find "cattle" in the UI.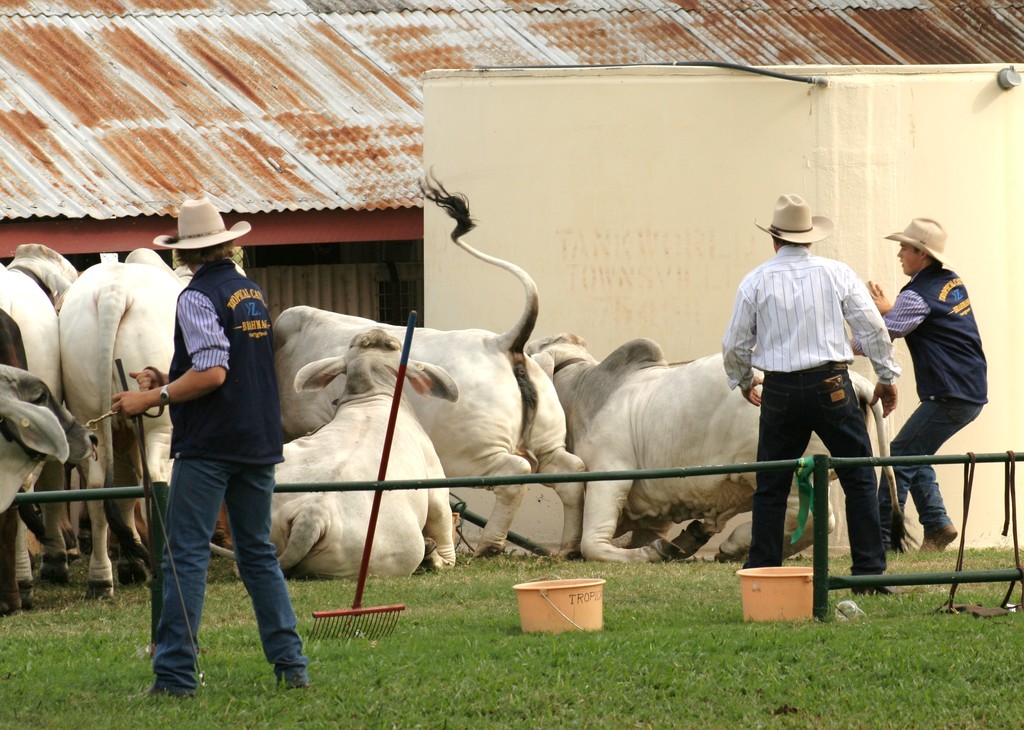
UI element at select_region(527, 337, 905, 559).
